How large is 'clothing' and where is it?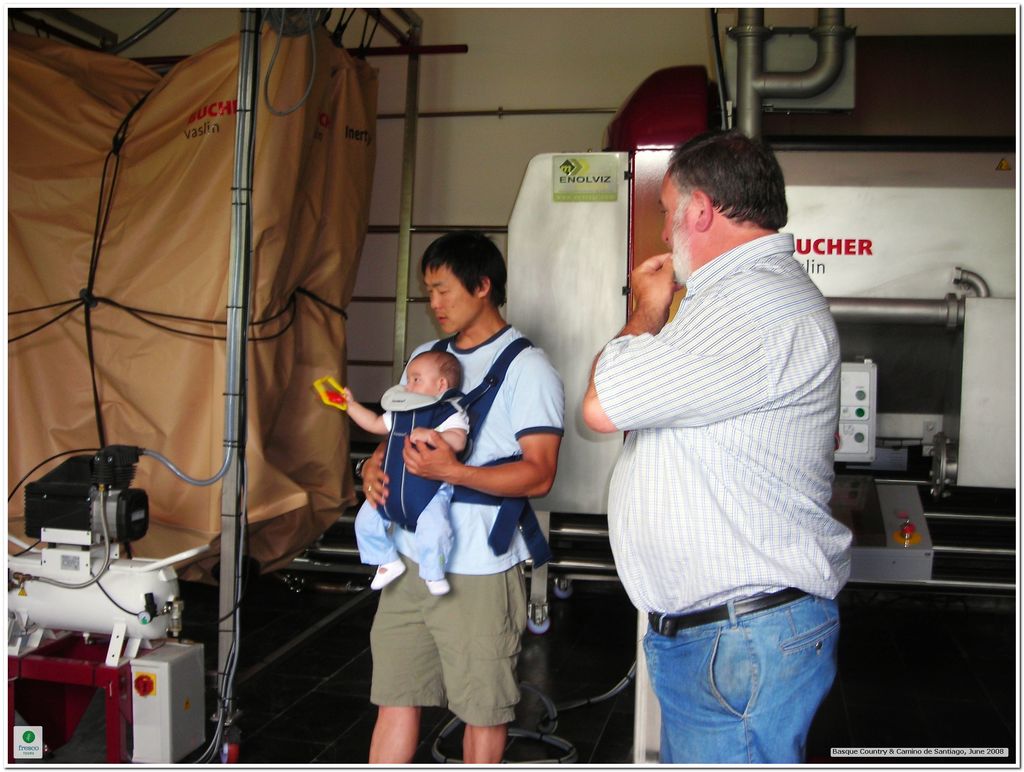
Bounding box: [352, 383, 473, 580].
